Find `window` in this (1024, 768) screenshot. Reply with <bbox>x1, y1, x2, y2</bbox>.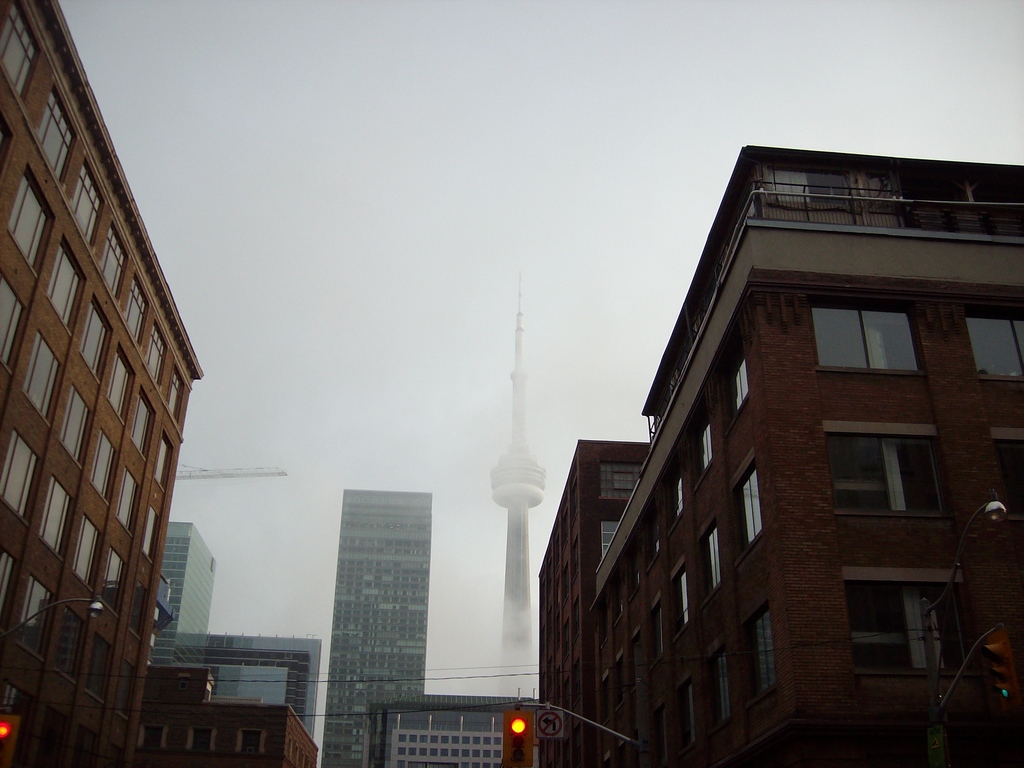
<bbox>97, 547, 123, 612</bbox>.
